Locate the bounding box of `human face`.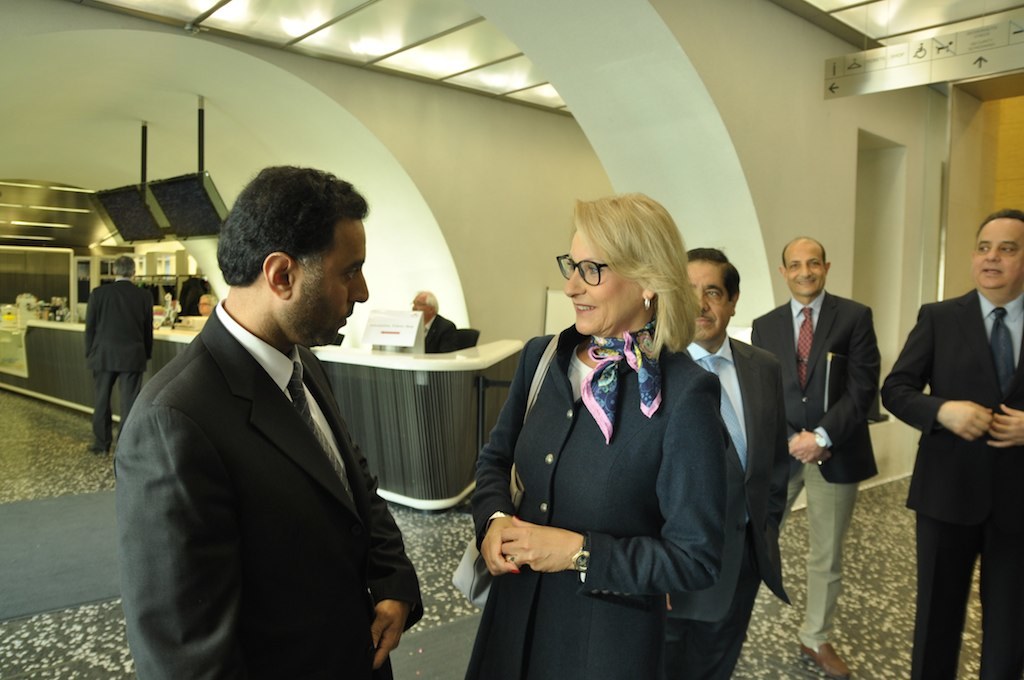
Bounding box: [976, 216, 1023, 286].
